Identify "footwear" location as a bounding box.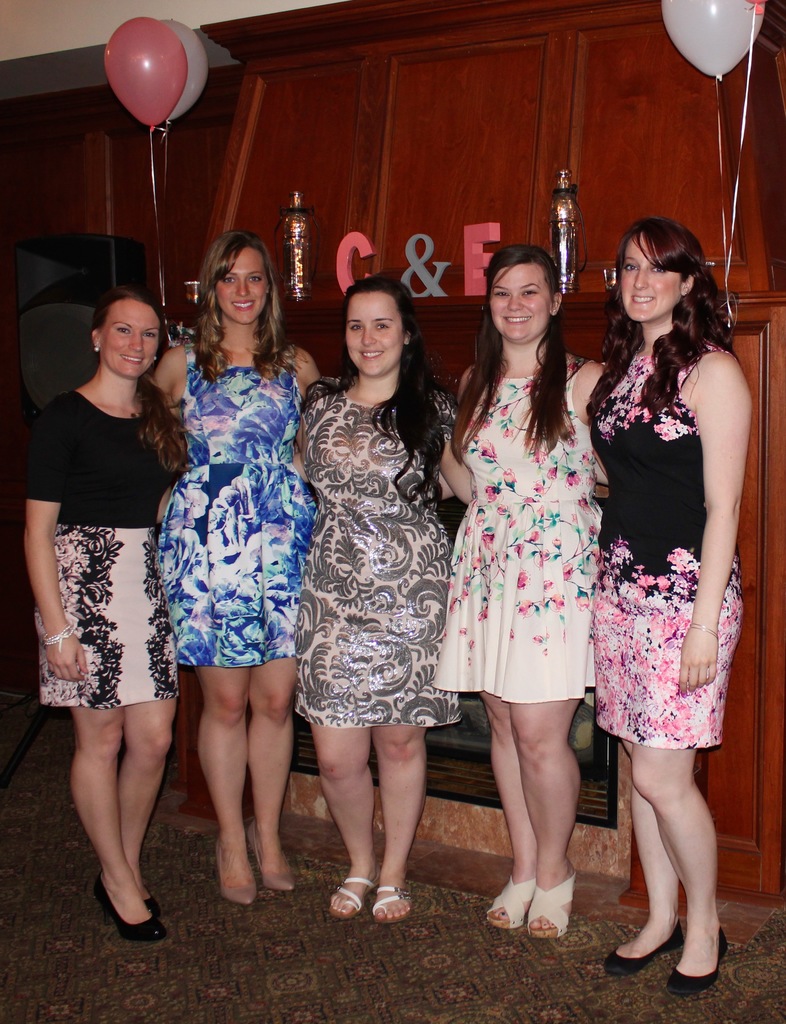
{"left": 495, "top": 861, "right": 599, "bottom": 934}.
